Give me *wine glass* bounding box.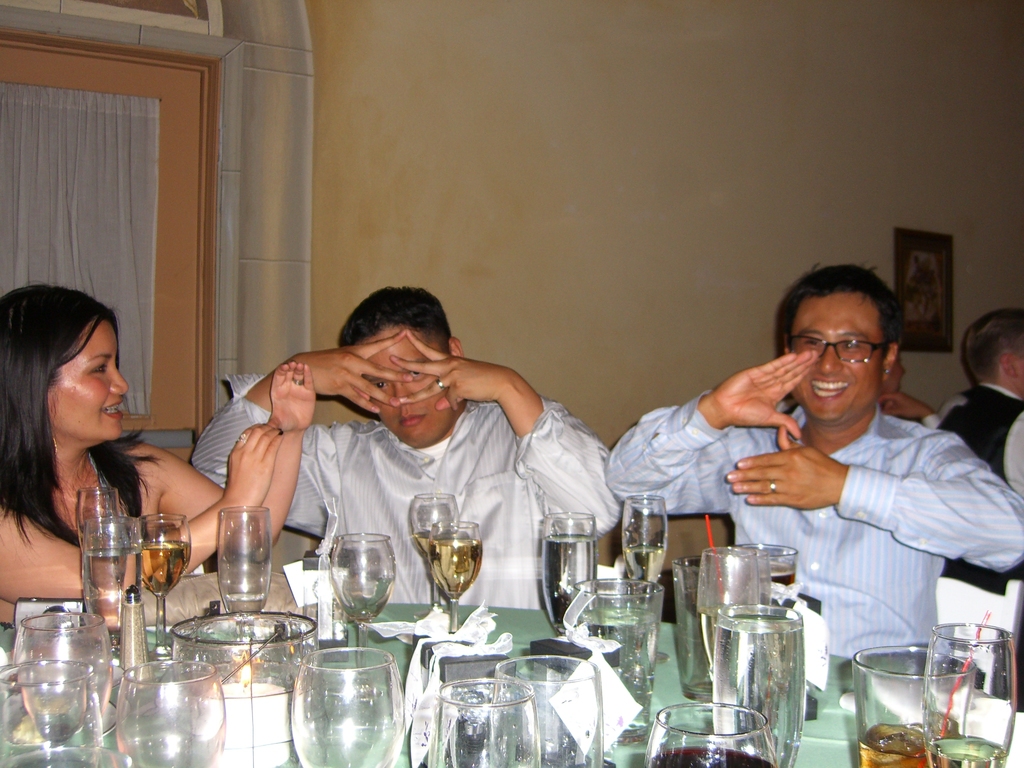
648,703,780,767.
